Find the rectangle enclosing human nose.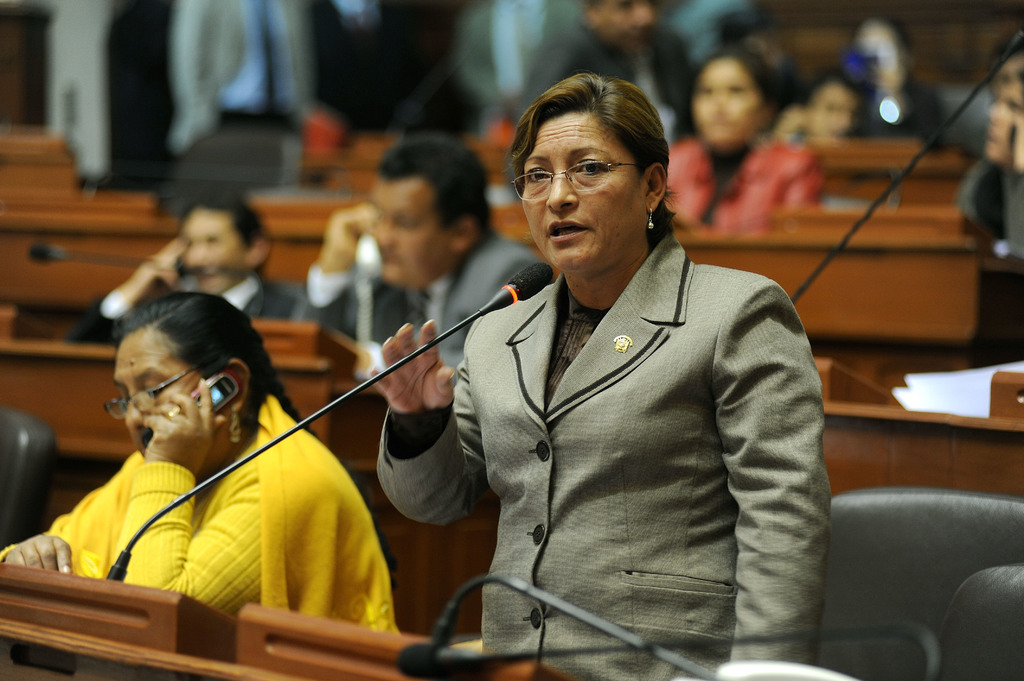
Rect(633, 4, 657, 29).
